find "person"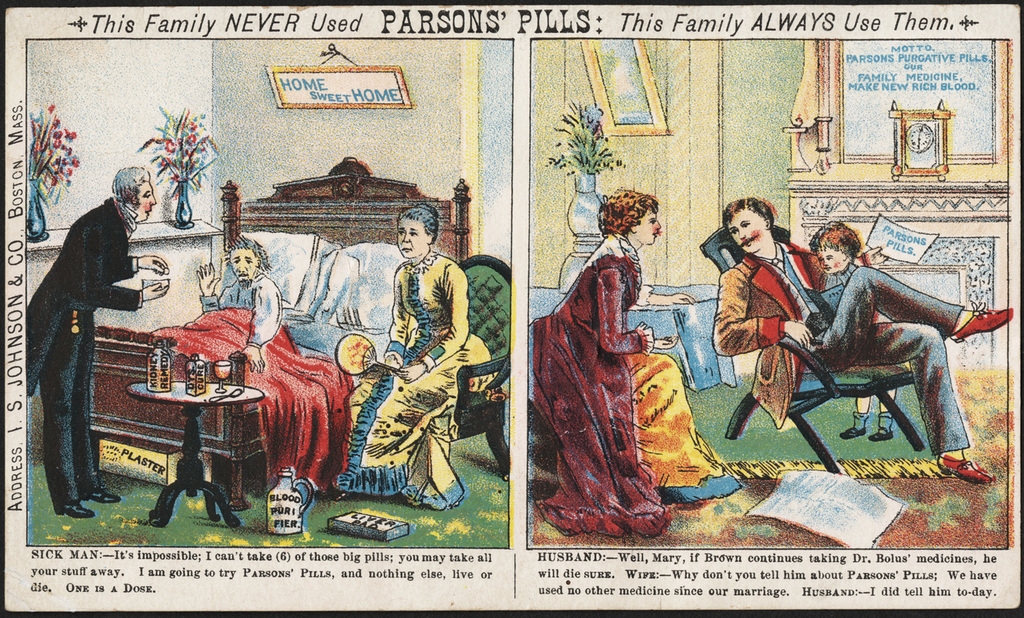
bbox=[344, 213, 473, 501]
